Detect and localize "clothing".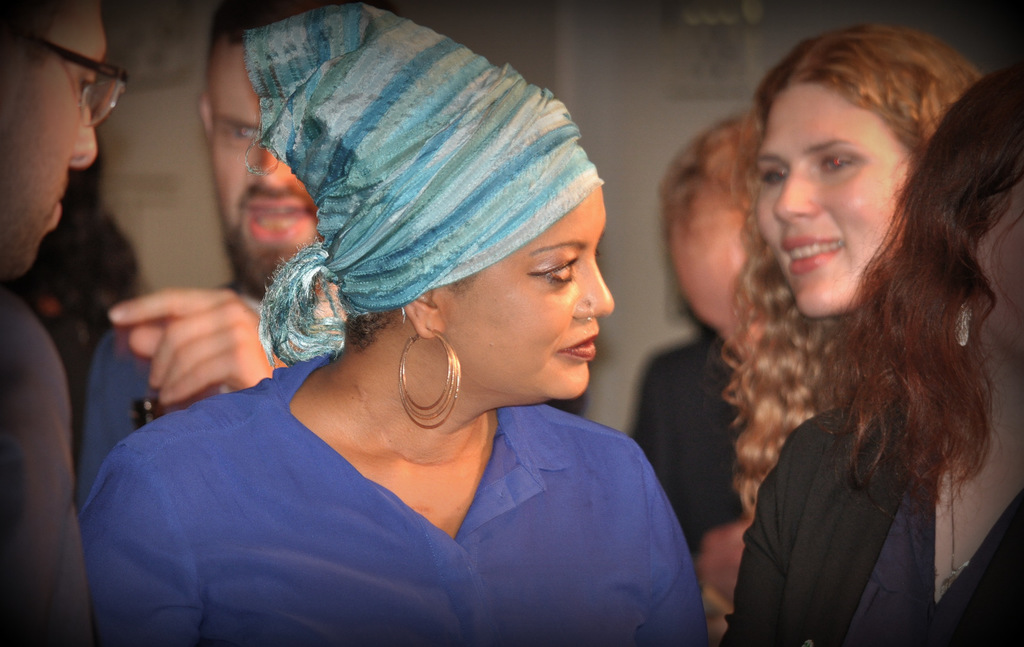
Localized at select_region(13, 229, 116, 423).
